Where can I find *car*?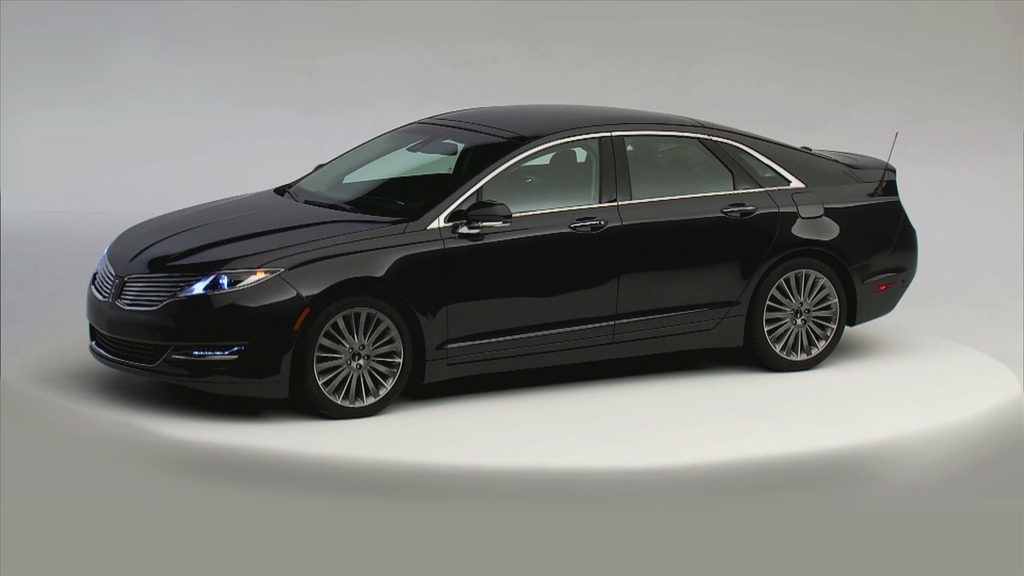
You can find it at crop(66, 108, 918, 407).
